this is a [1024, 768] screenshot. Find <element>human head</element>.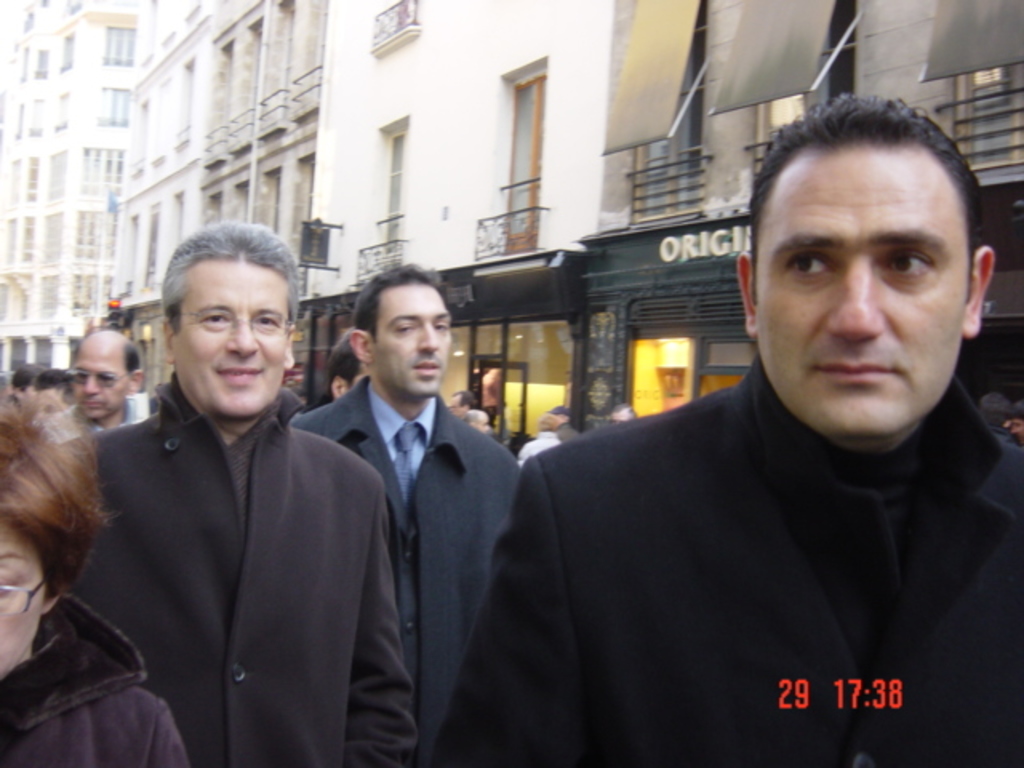
Bounding box: 979 387 1010 422.
